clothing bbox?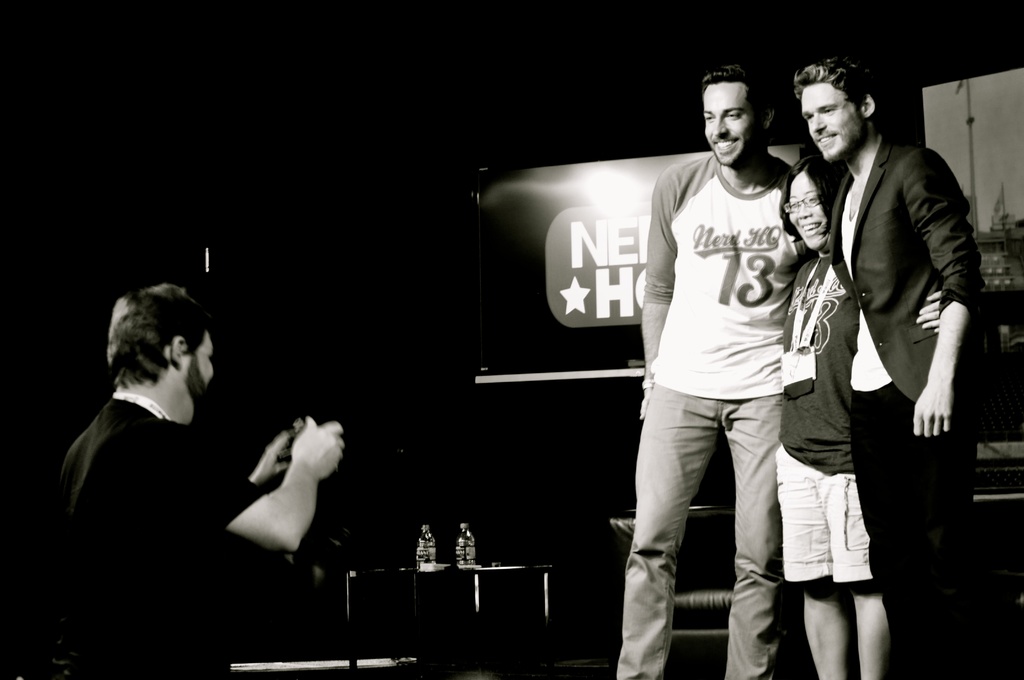
49:344:265:592
